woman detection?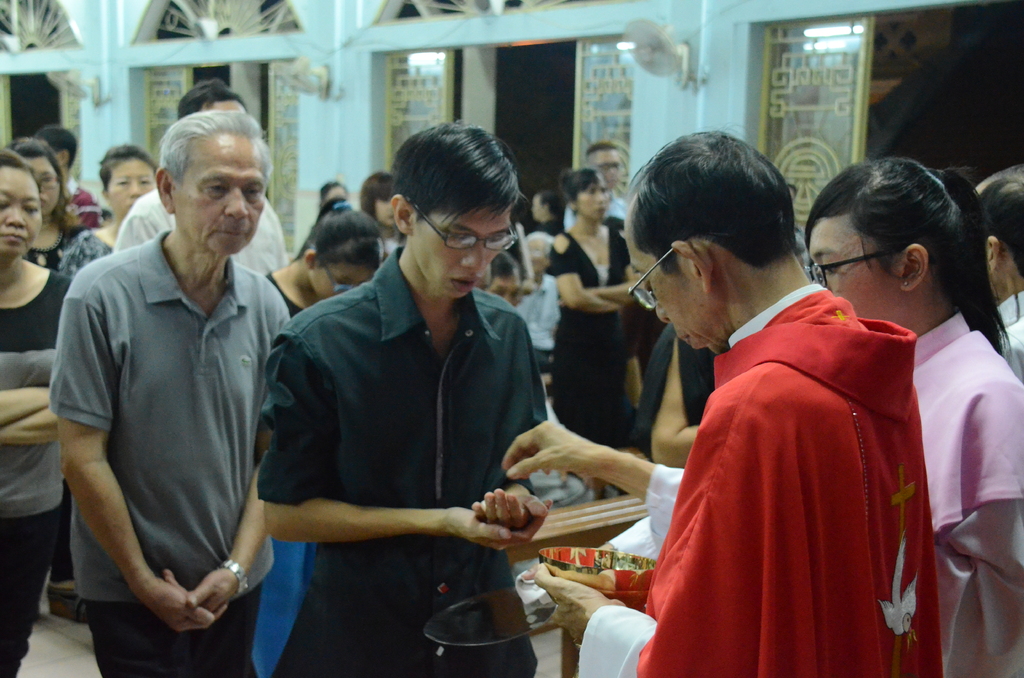
(826, 155, 1023, 666)
